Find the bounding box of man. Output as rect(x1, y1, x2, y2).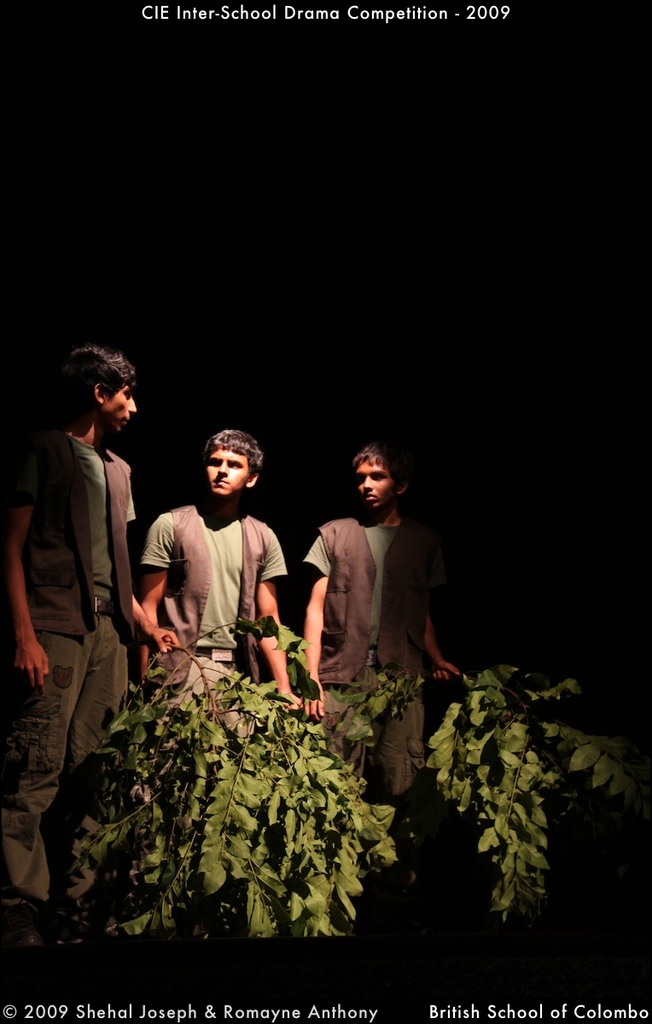
rect(289, 407, 464, 880).
